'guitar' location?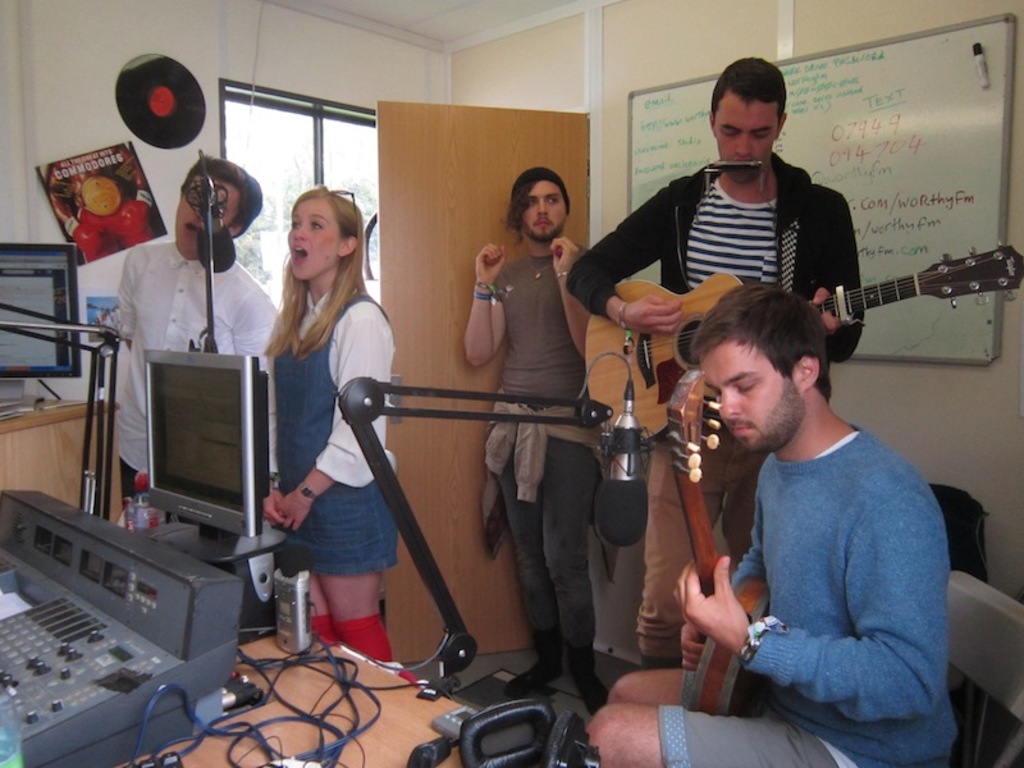
x1=580 y1=242 x2=1023 y2=440
